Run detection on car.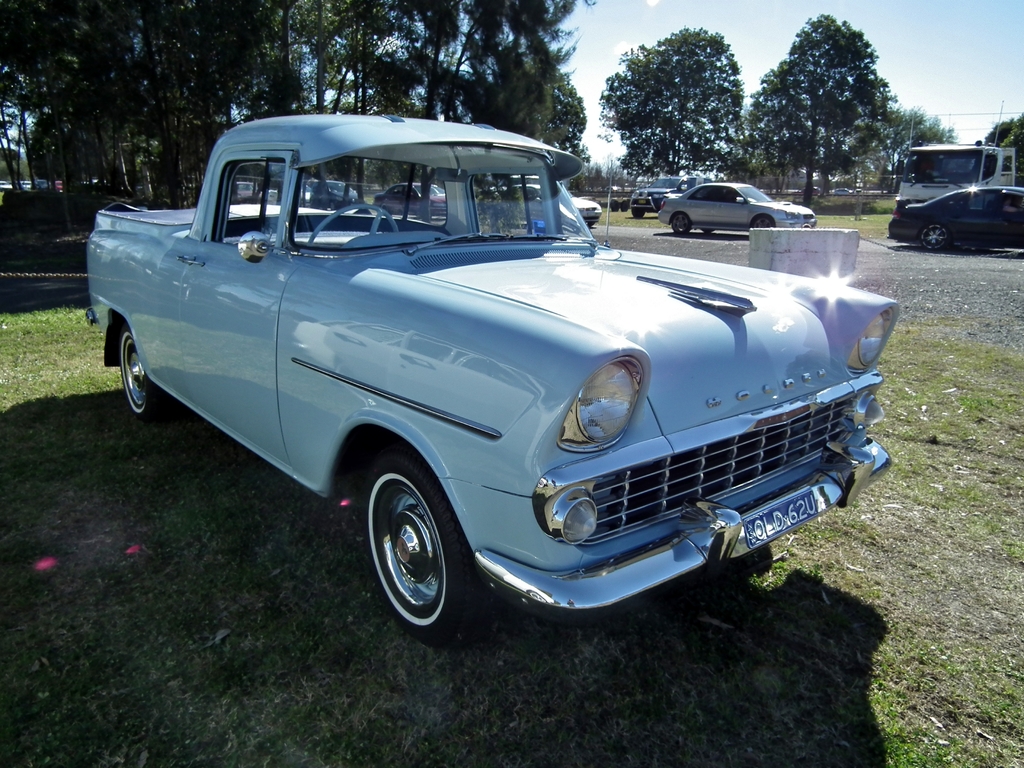
Result: bbox=(624, 175, 674, 214).
